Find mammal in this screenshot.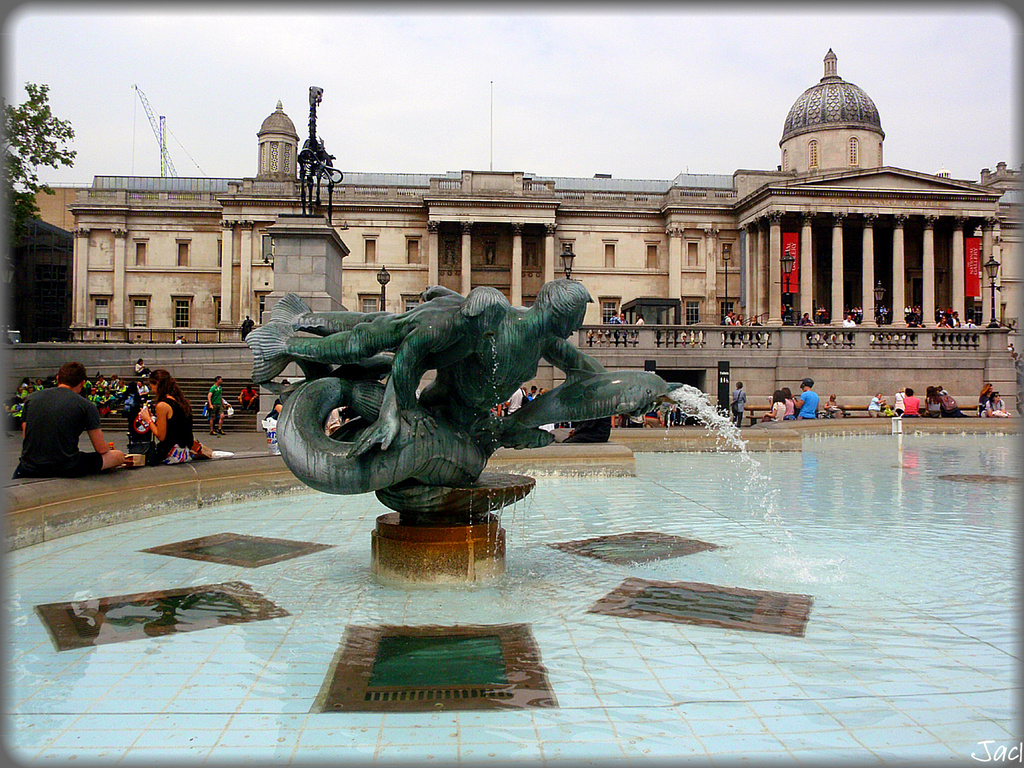
The bounding box for mammal is (135, 381, 147, 402).
